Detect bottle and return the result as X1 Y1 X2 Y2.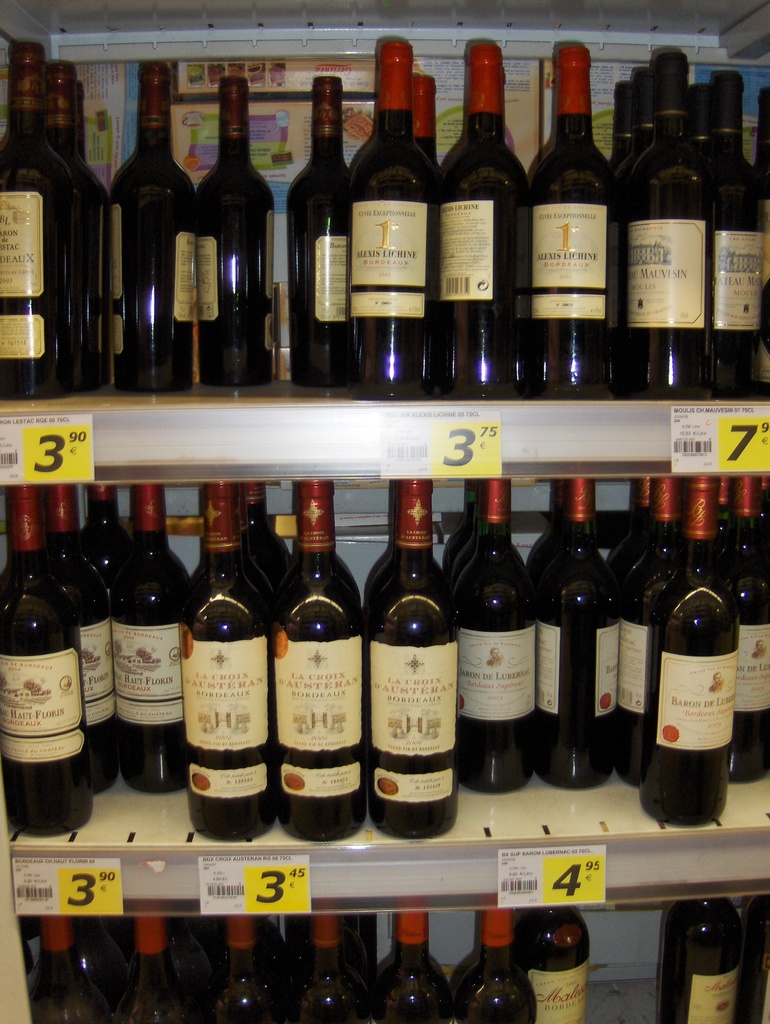
346 40 440 400.
